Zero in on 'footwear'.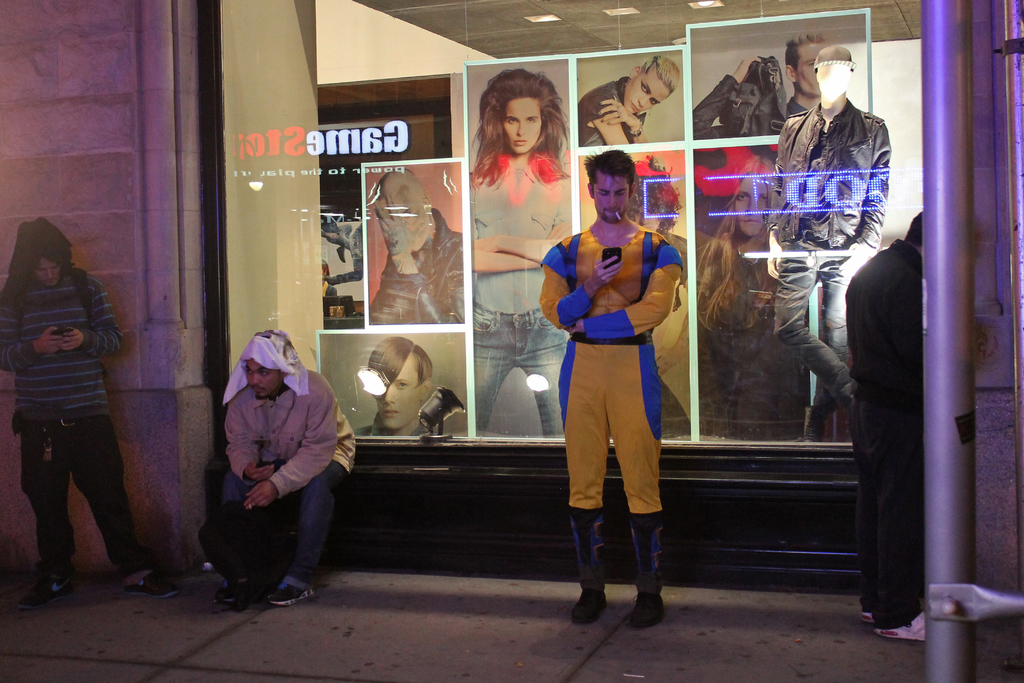
Zeroed in: {"x1": 214, "y1": 582, "x2": 250, "y2": 607}.
